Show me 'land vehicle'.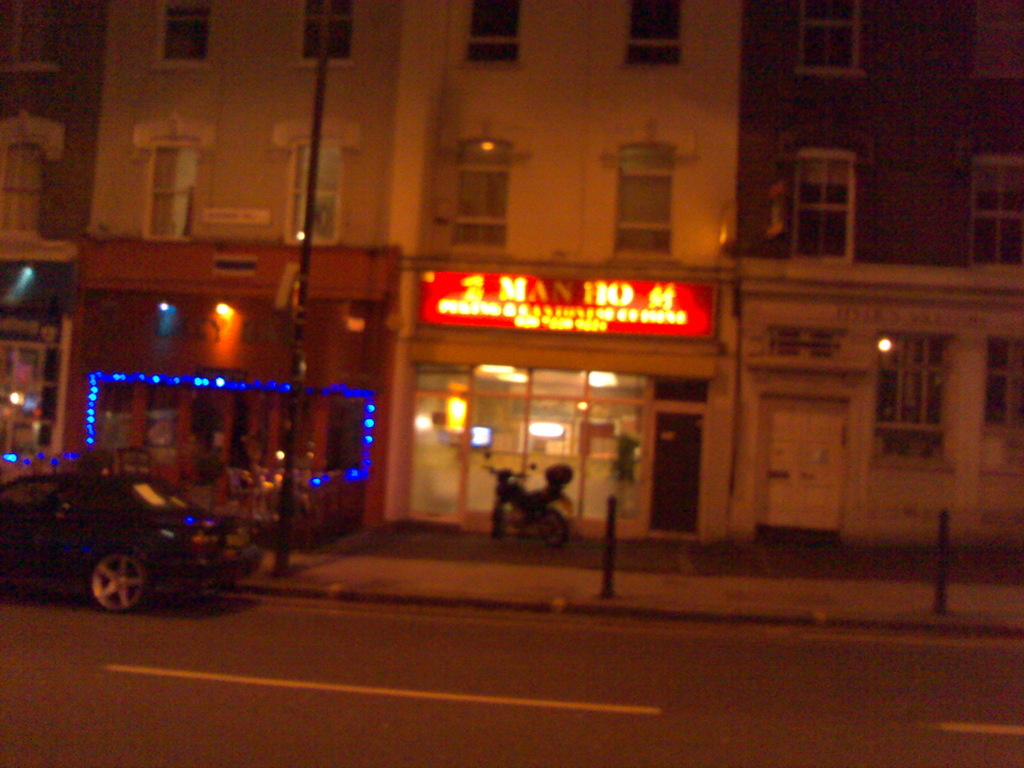
'land vehicle' is here: box(32, 470, 262, 620).
